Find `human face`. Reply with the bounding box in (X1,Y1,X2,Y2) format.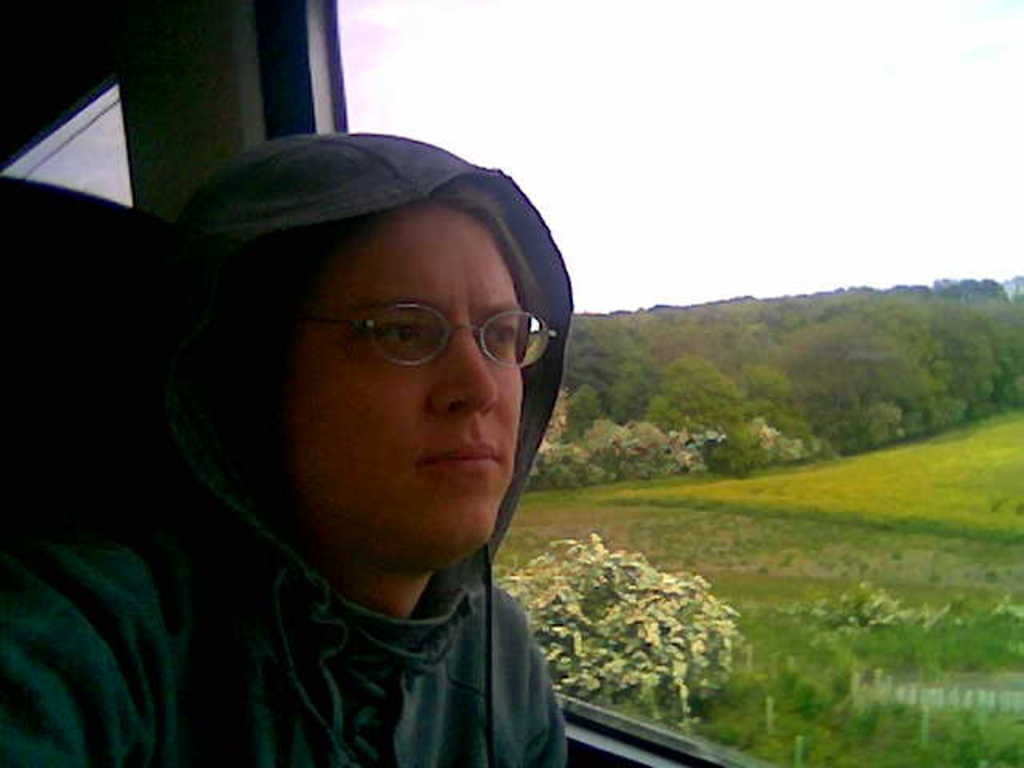
(290,205,523,566).
